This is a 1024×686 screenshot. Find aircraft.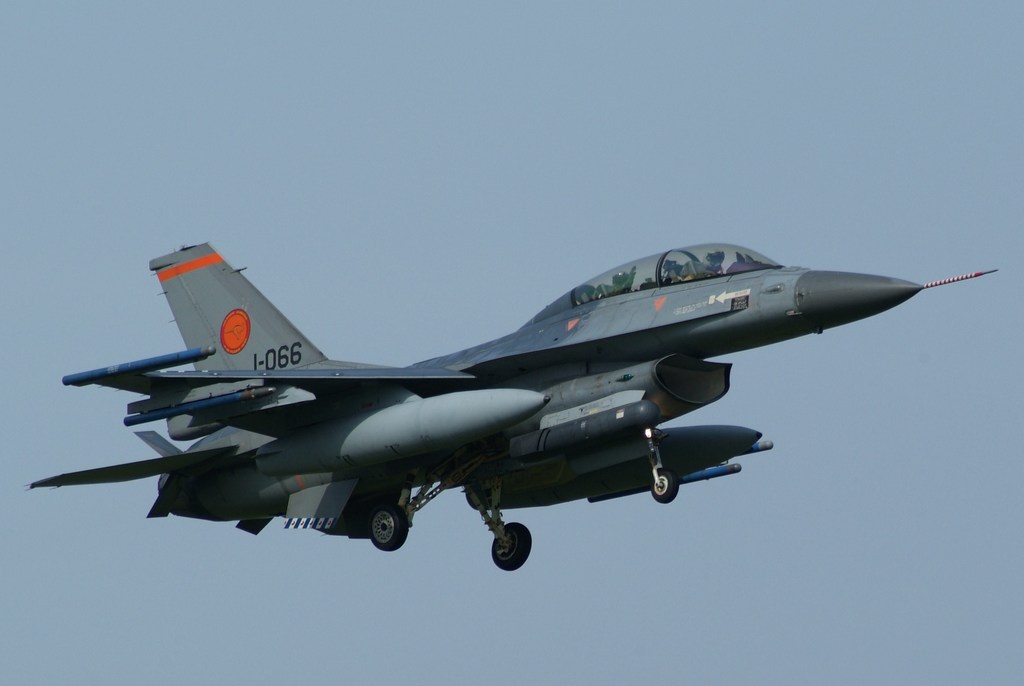
Bounding box: rect(29, 234, 998, 573).
